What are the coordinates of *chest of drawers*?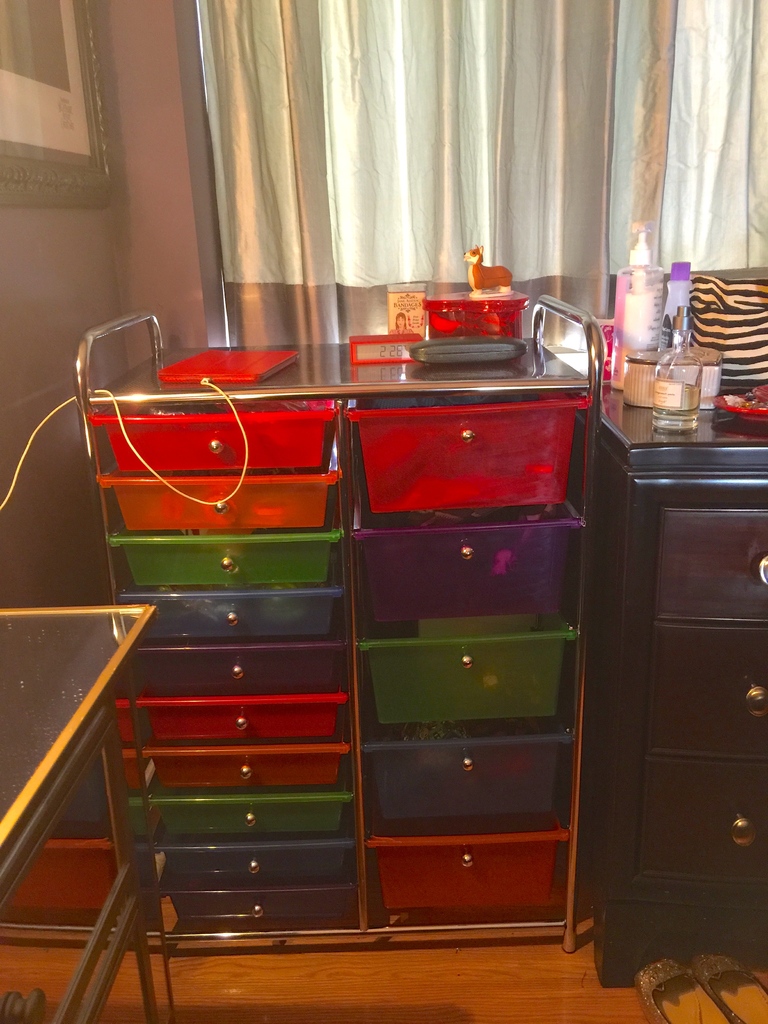
586/391/767/986.
